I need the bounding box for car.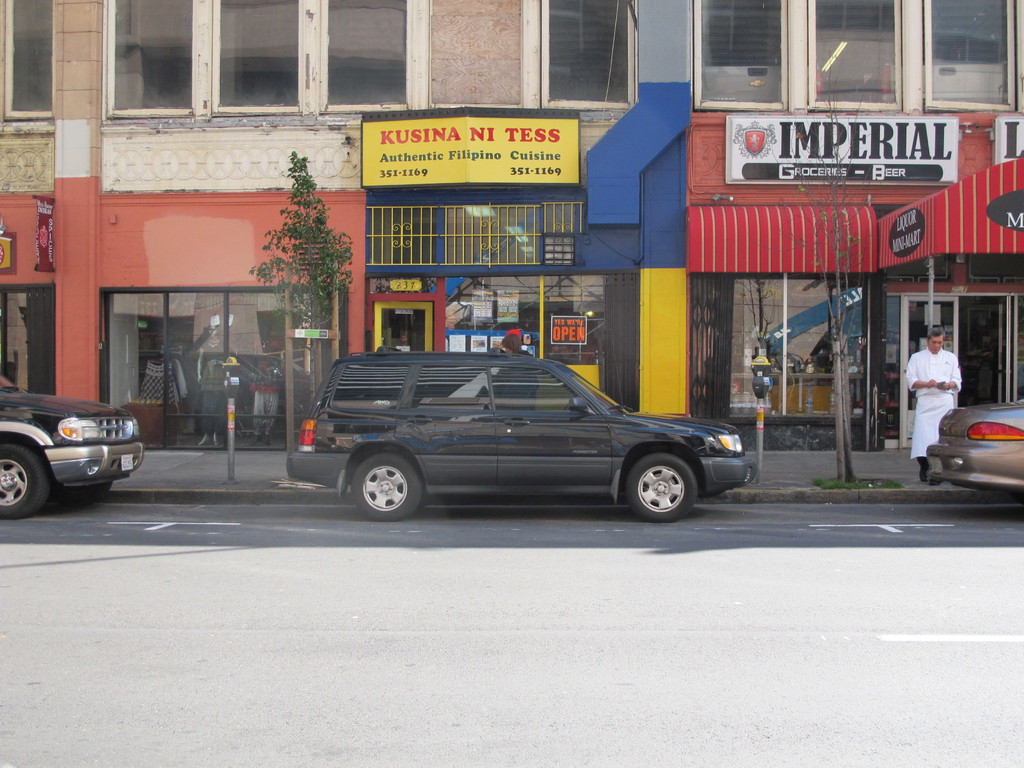
Here it is: 917,397,1023,486.
